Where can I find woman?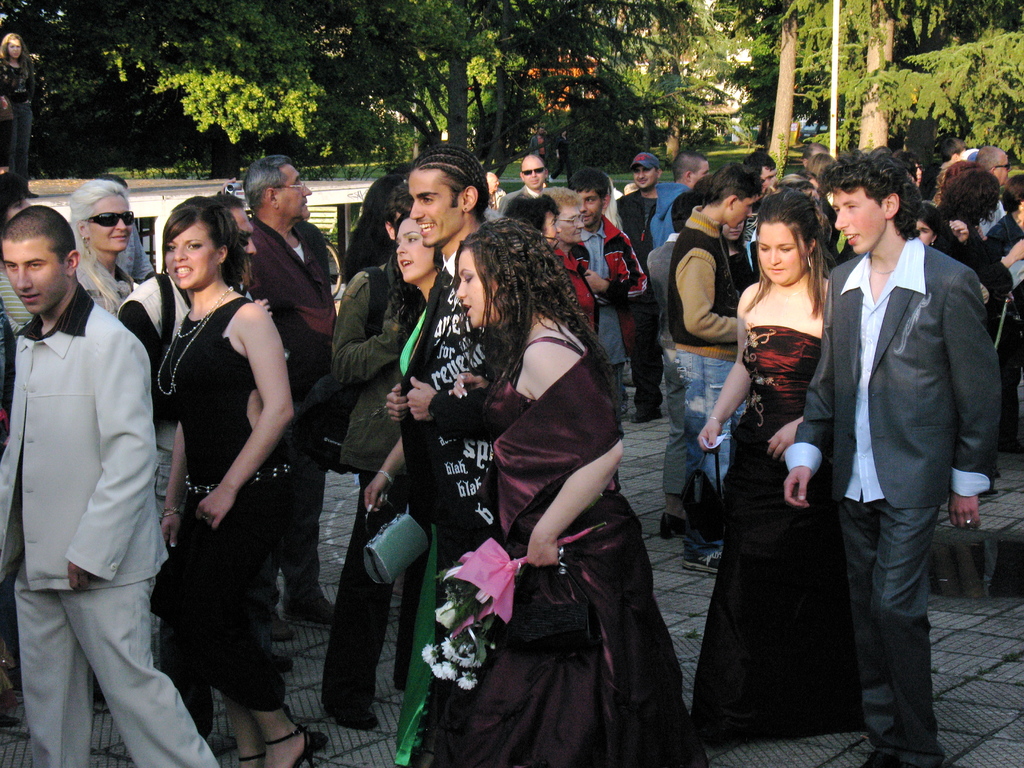
You can find it at 144,197,316,767.
